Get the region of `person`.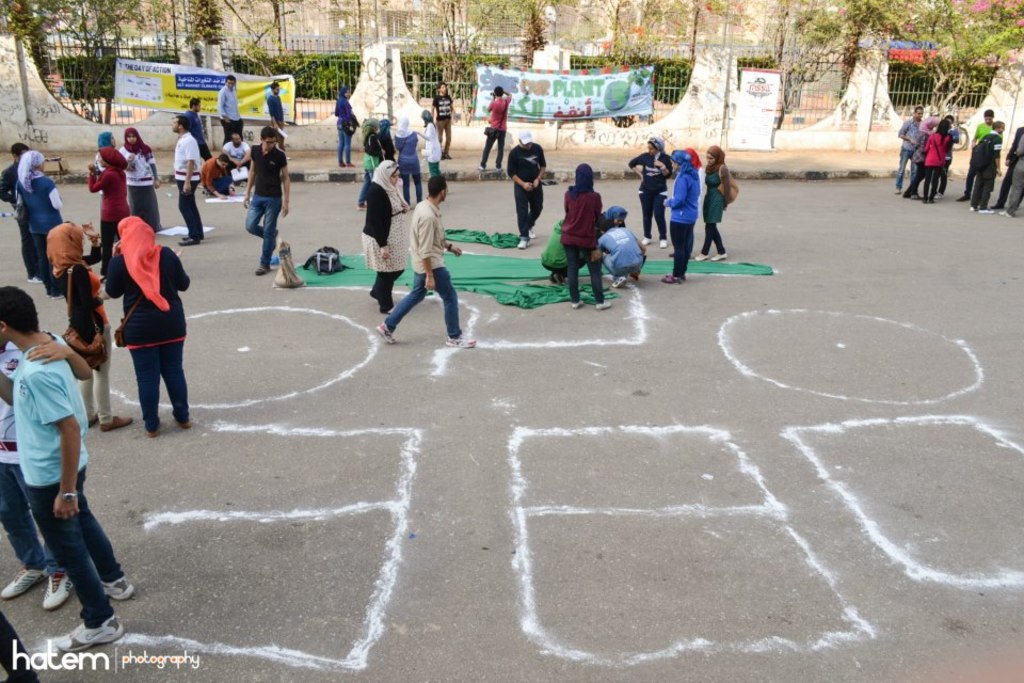
select_region(109, 212, 191, 441).
